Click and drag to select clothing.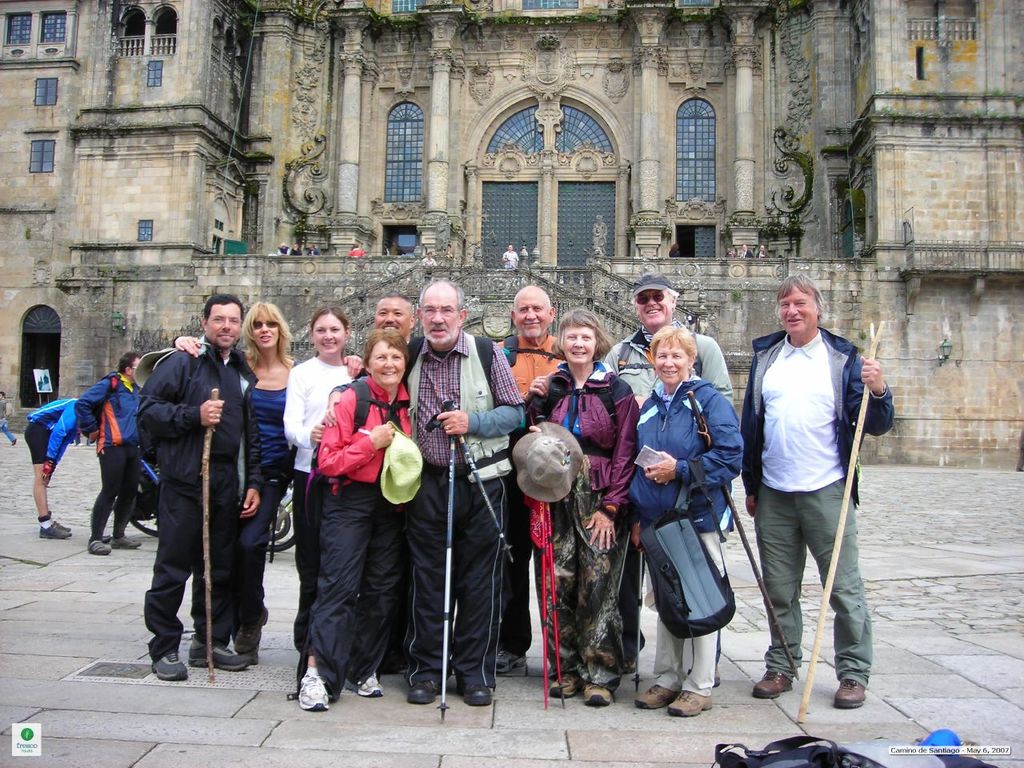
Selection: box(524, 354, 644, 514).
